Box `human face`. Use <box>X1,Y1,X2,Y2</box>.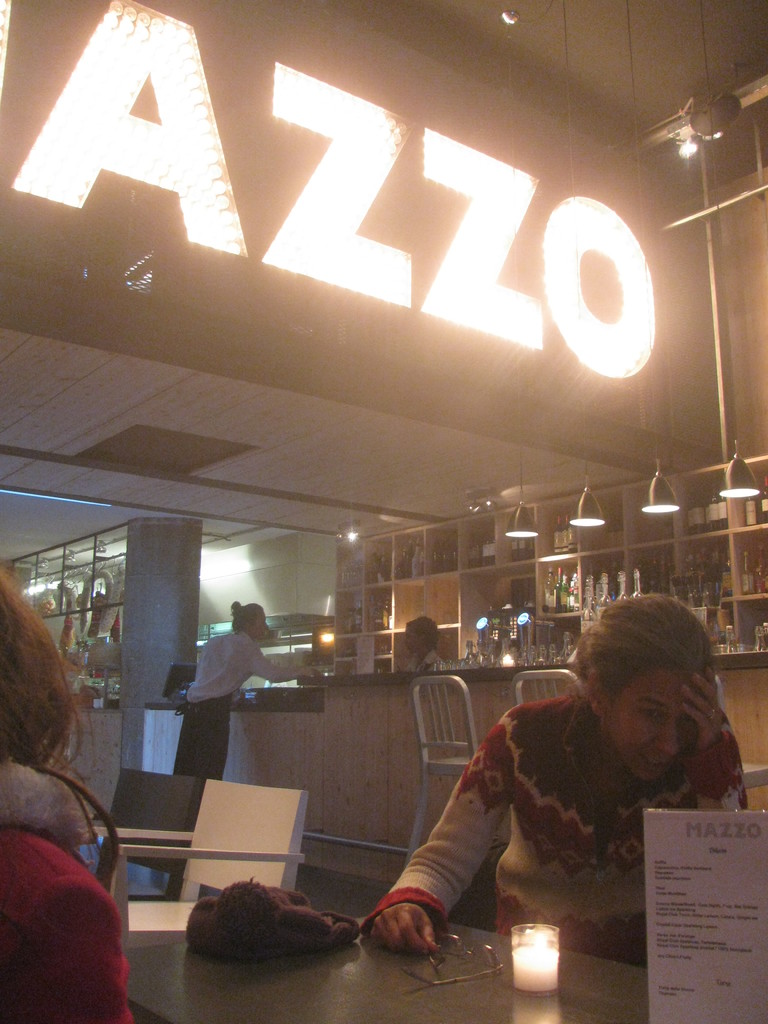
<box>611,666,696,780</box>.
